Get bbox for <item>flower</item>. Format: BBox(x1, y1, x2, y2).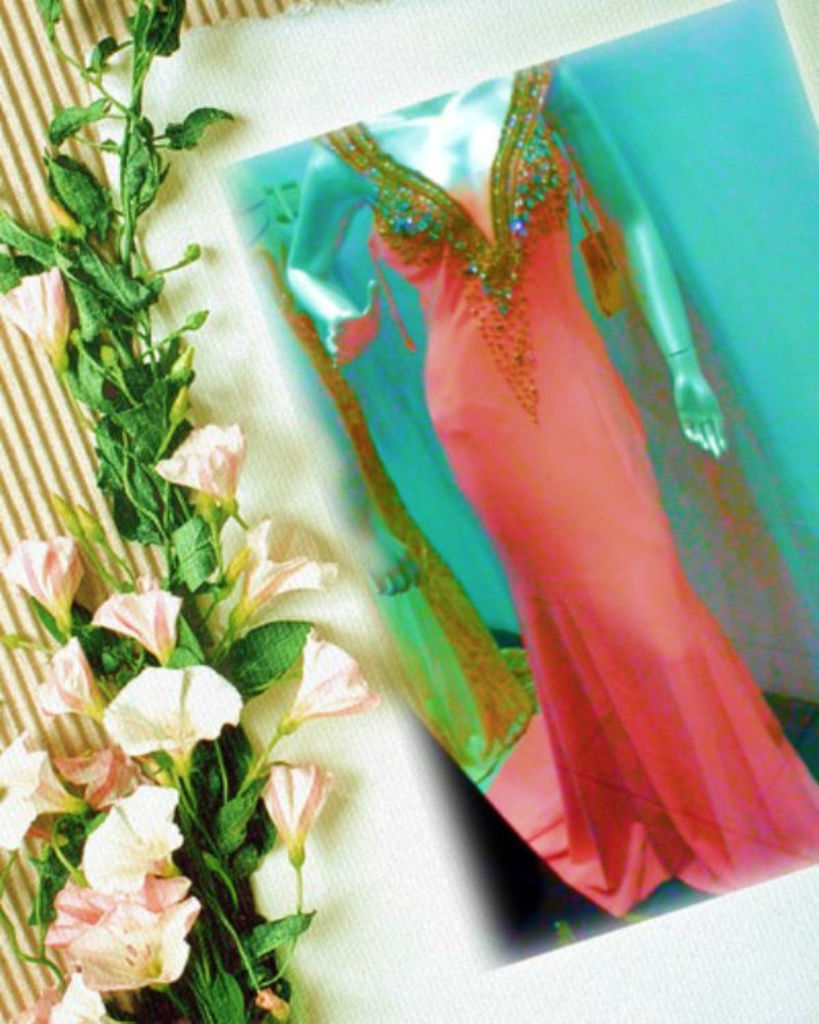
BBox(254, 763, 333, 864).
